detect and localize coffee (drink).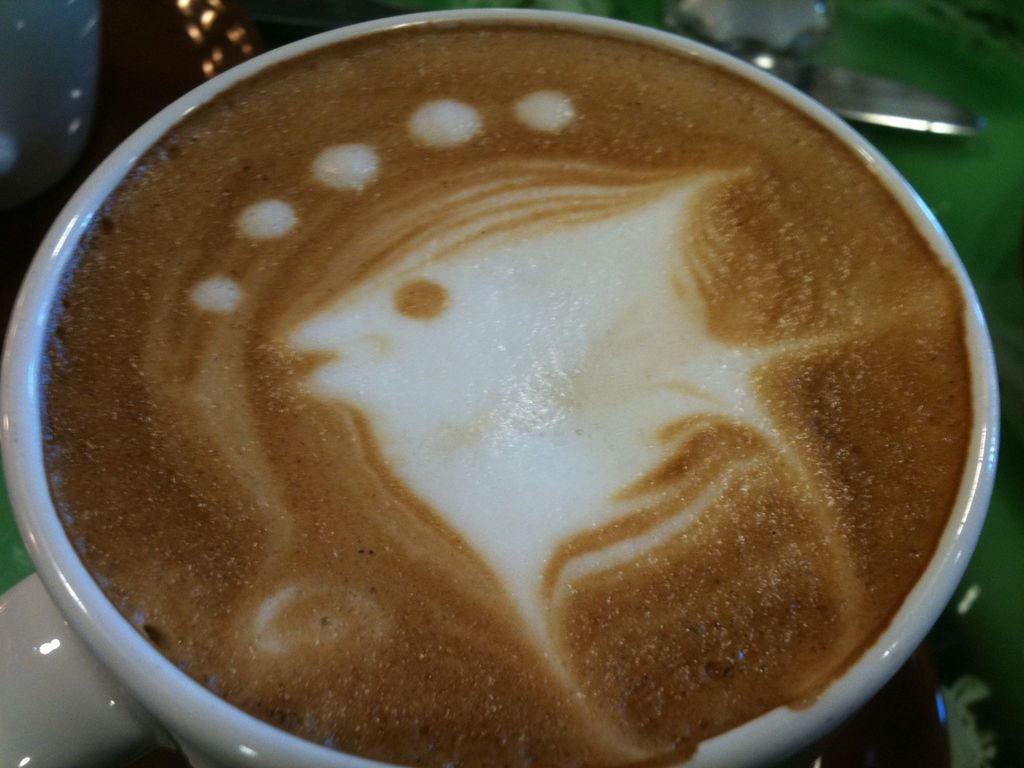
Localized at BBox(42, 31, 983, 767).
